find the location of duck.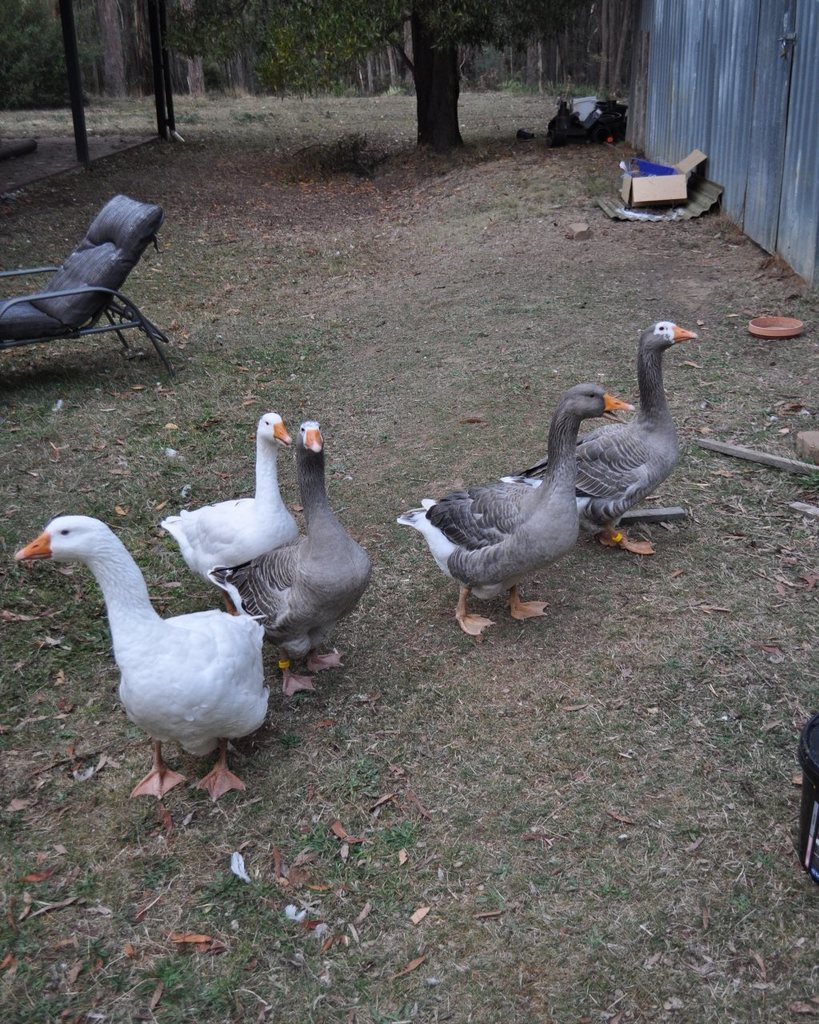
Location: <region>397, 383, 637, 636</region>.
